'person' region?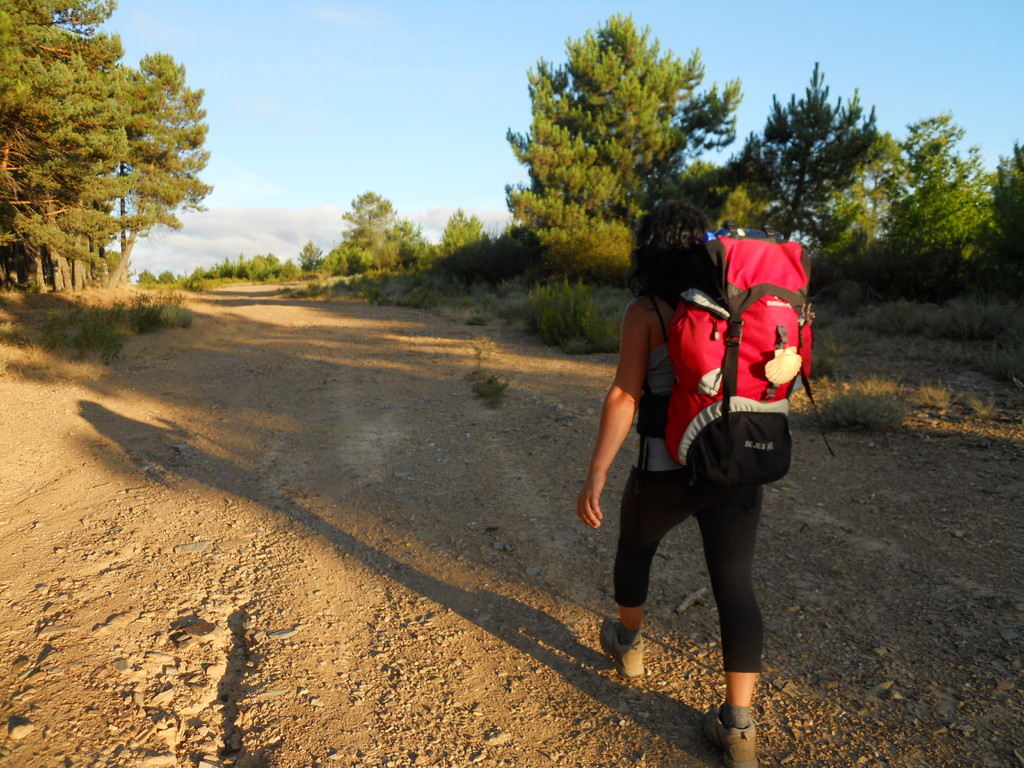
rect(590, 162, 818, 724)
